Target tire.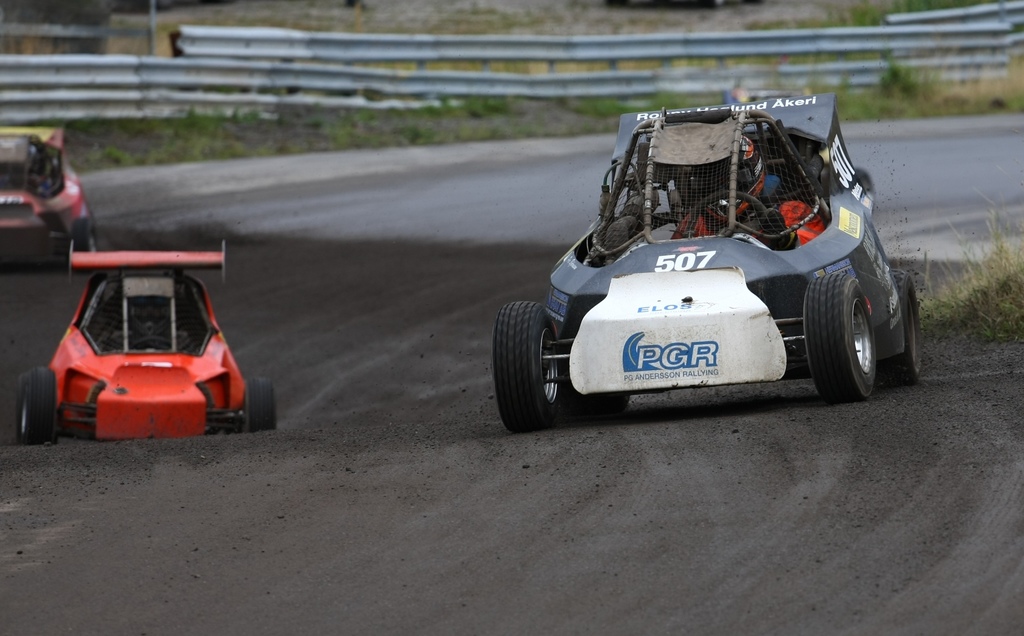
Target region: rect(573, 386, 627, 408).
